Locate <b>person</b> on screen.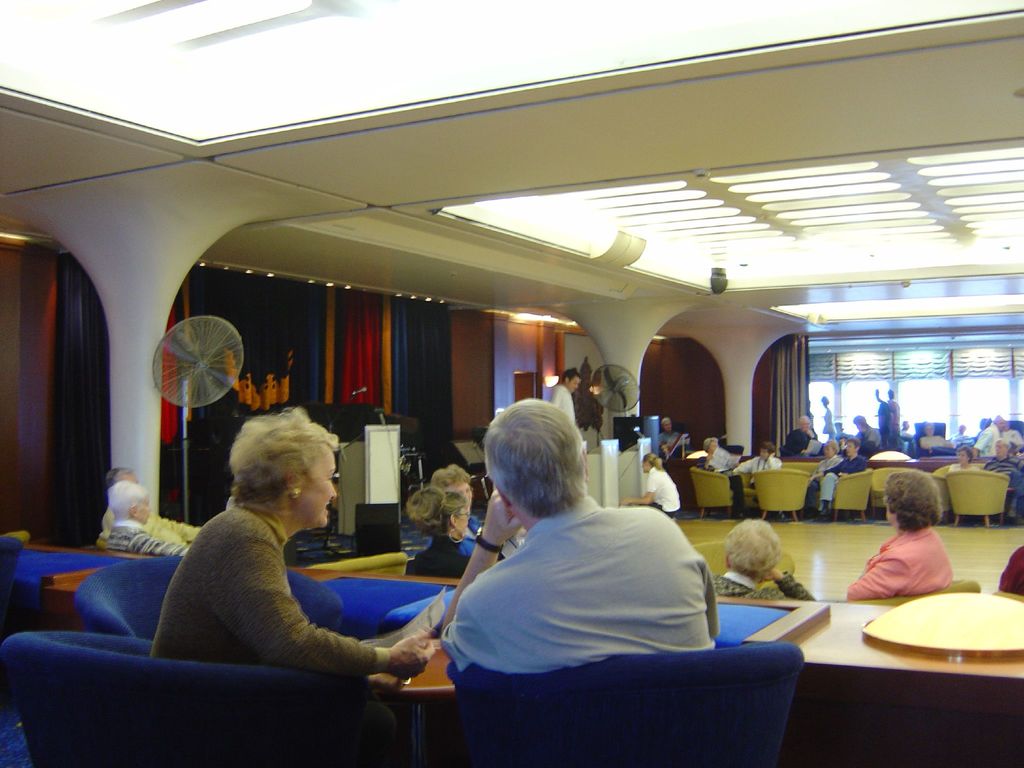
On screen at x1=776 y1=417 x2=826 y2=460.
